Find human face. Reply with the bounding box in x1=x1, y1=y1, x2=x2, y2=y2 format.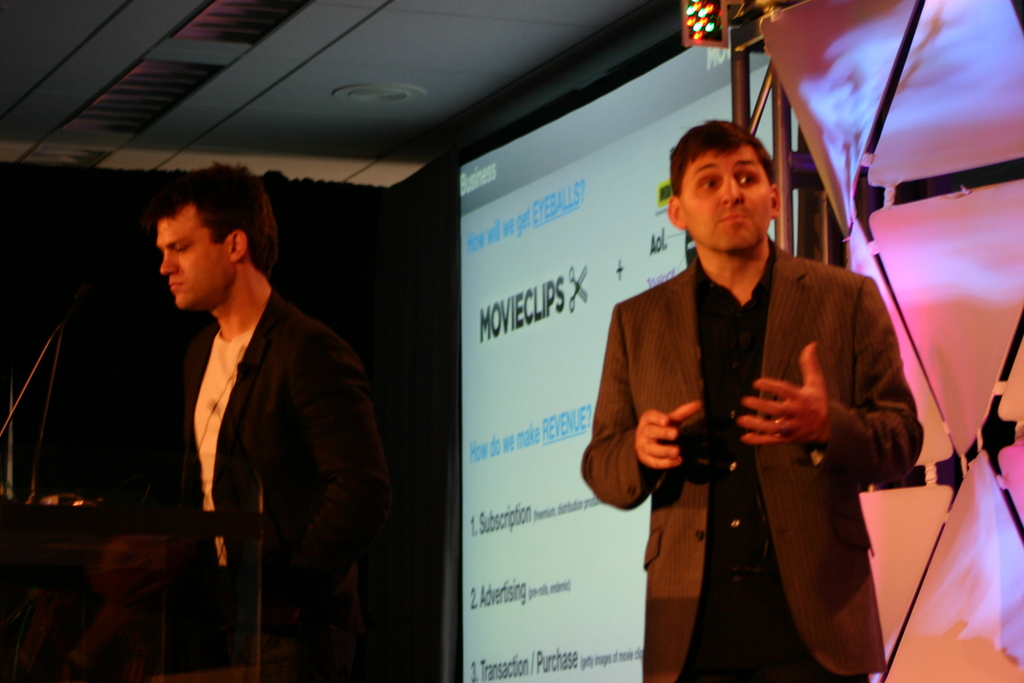
x1=682, y1=144, x2=769, y2=248.
